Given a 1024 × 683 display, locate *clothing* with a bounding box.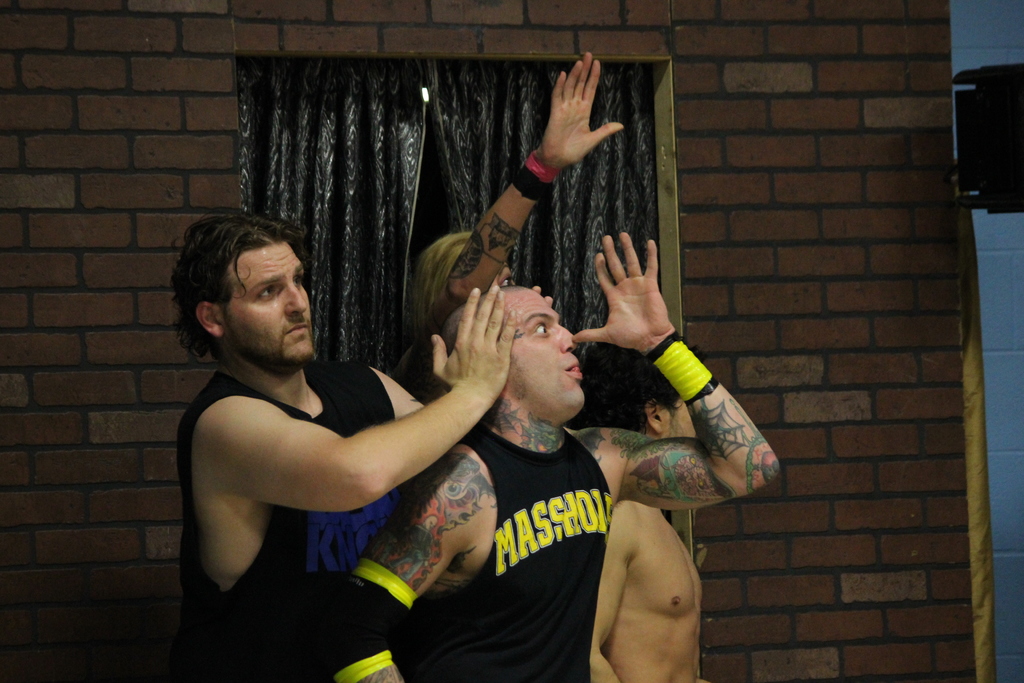
Located: region(447, 391, 628, 647).
